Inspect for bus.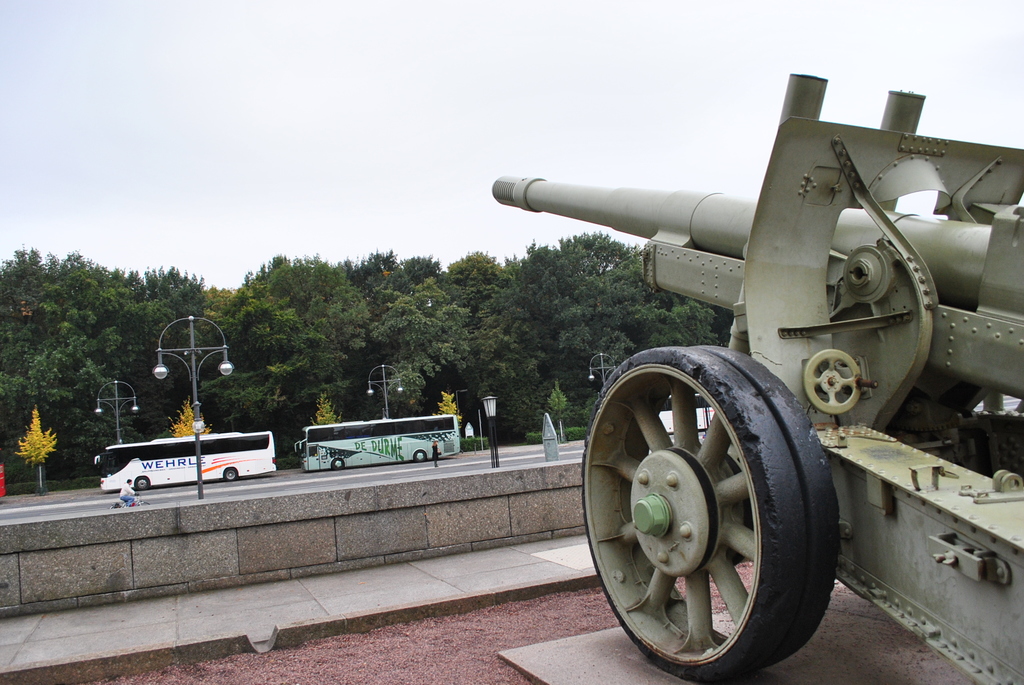
Inspection: [292,418,458,476].
